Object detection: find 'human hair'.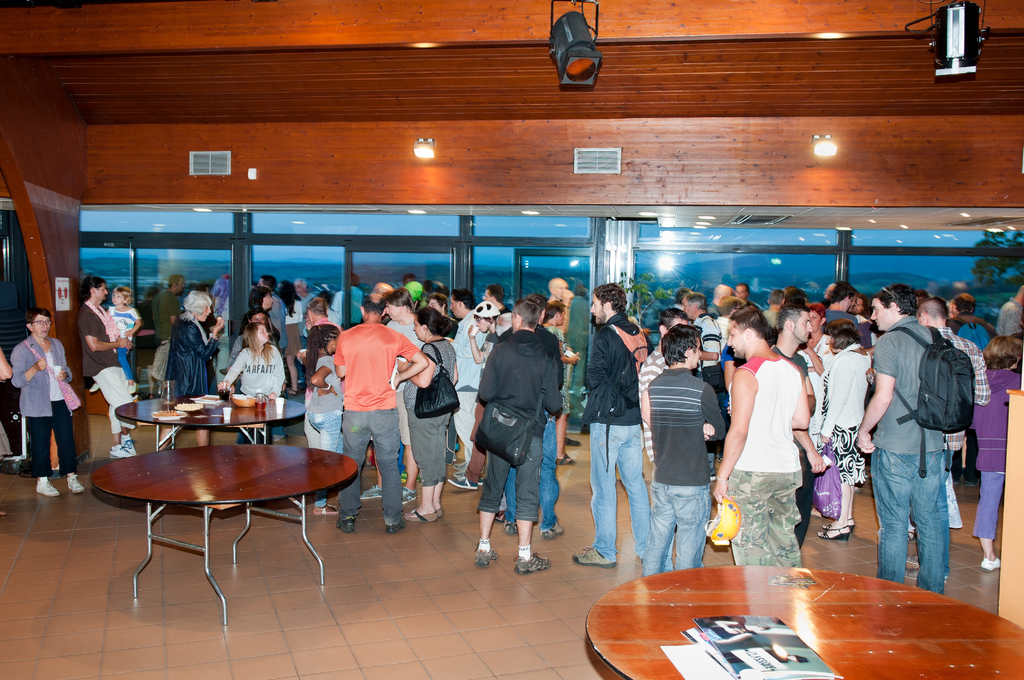
806/303/822/320.
